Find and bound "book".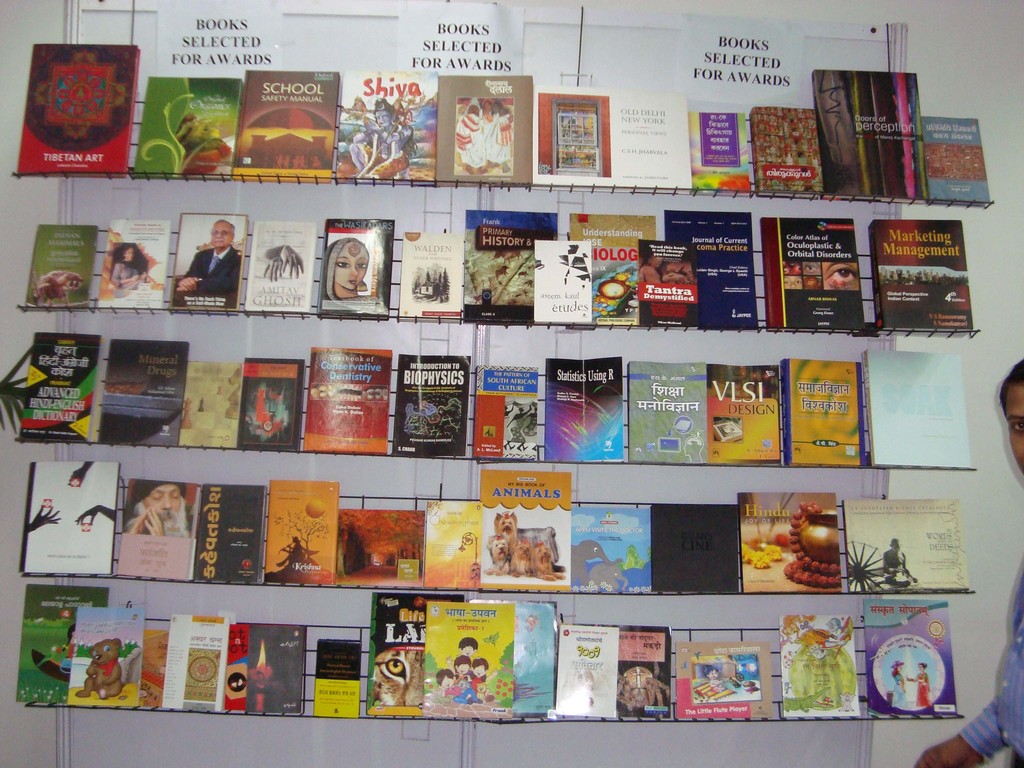
Bound: pyautogui.locateOnScreen(775, 614, 864, 723).
